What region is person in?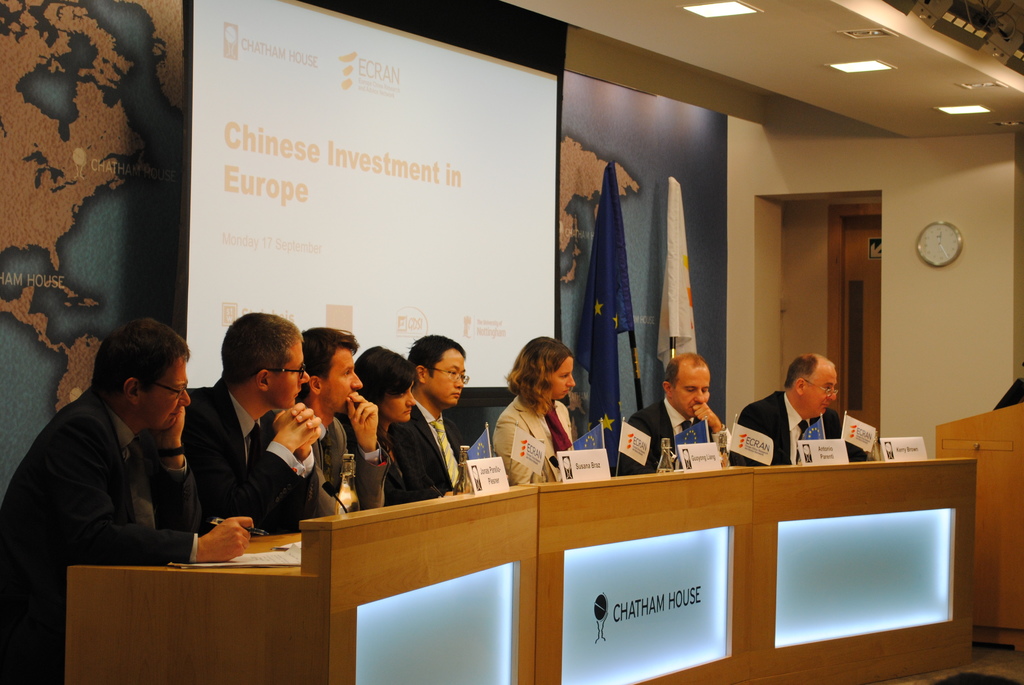
{"left": 264, "top": 327, "right": 393, "bottom": 517}.
